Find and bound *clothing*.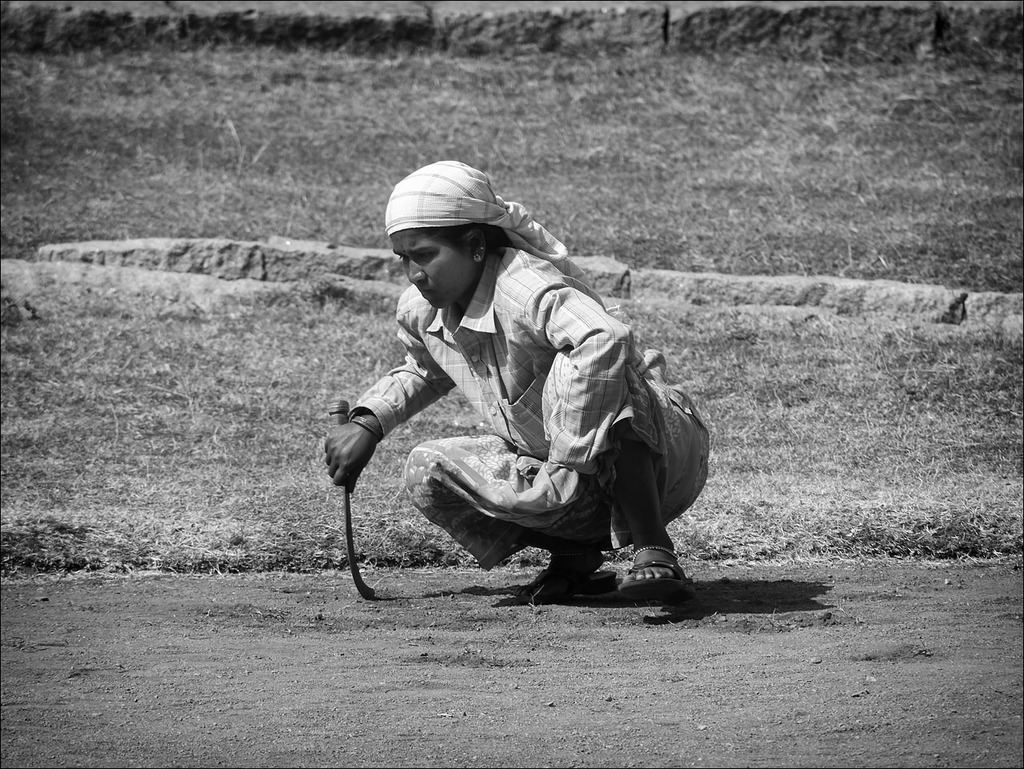
Bound: x1=351 y1=239 x2=713 y2=574.
